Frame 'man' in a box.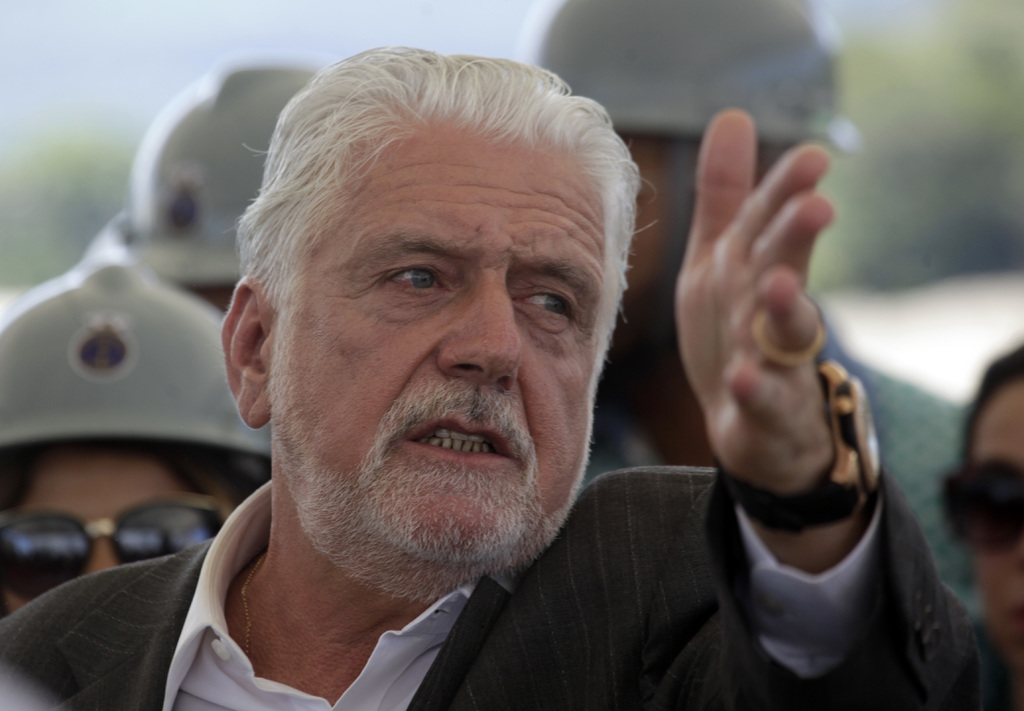
crop(0, 40, 980, 710).
